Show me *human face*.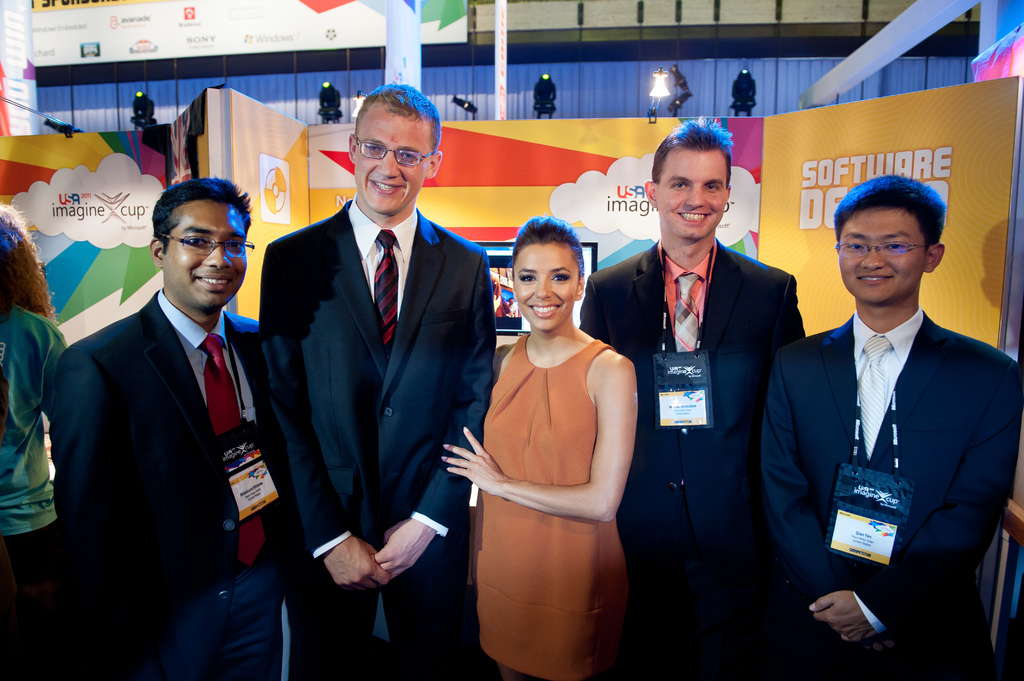
*human face* is here: left=510, top=243, right=577, bottom=326.
